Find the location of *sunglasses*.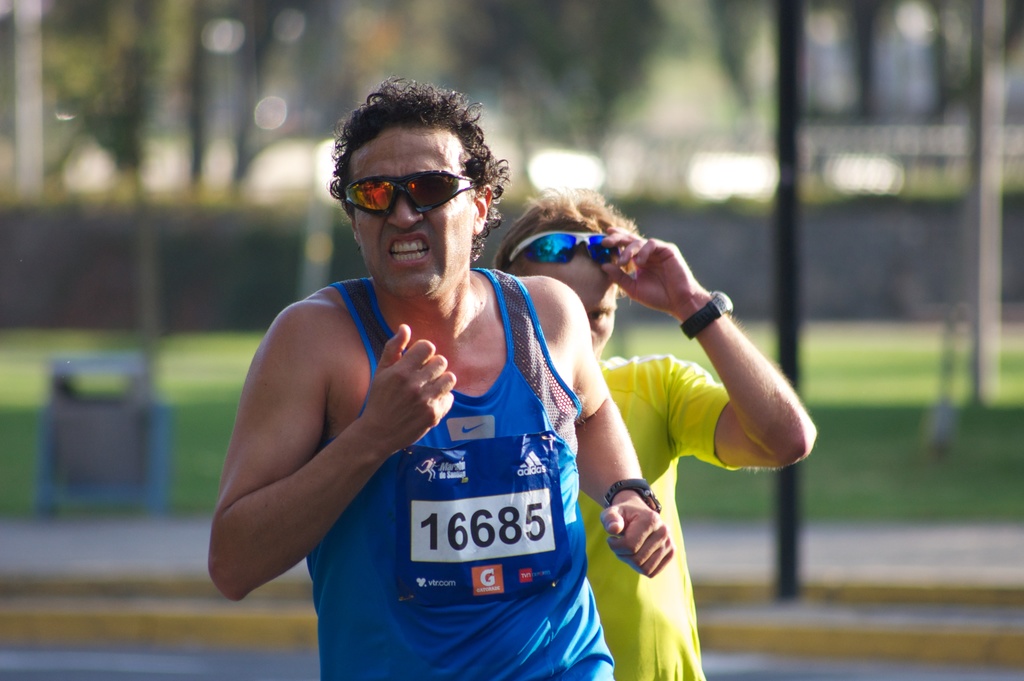
Location: Rect(500, 232, 624, 267).
